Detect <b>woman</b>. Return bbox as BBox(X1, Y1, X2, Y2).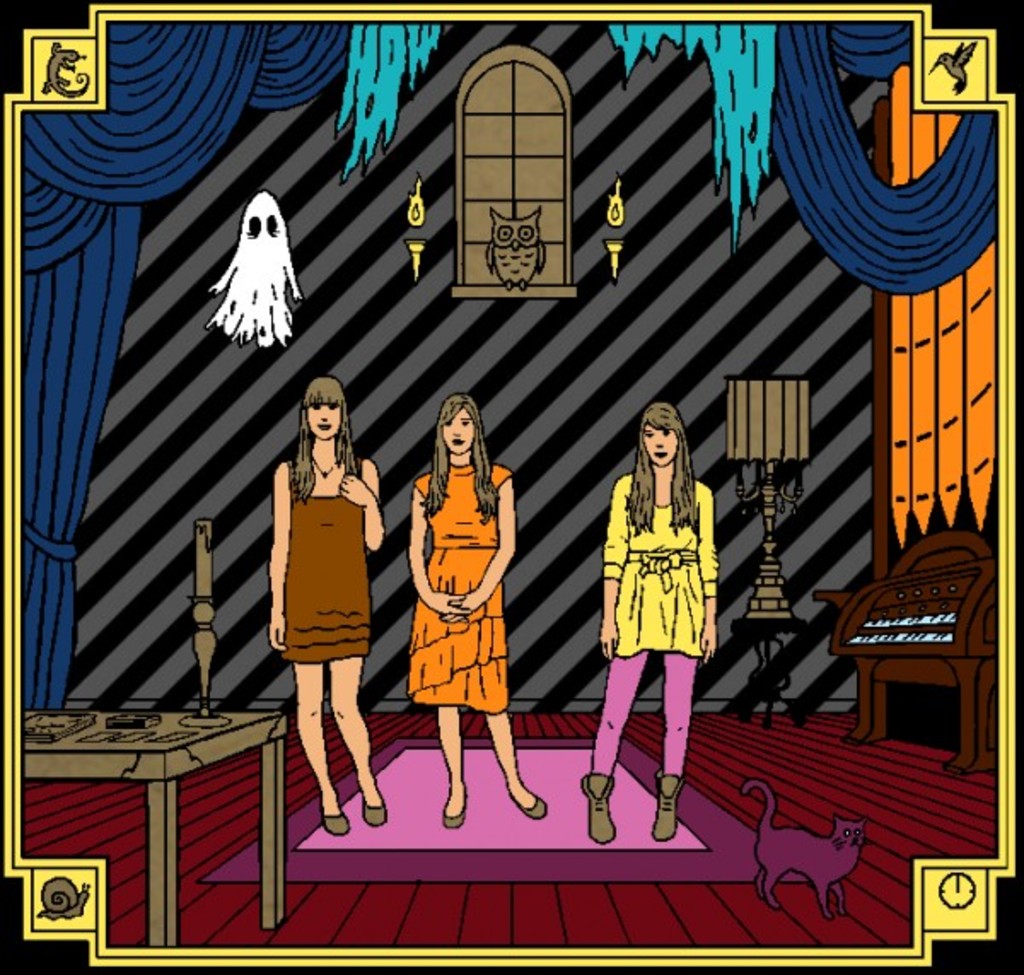
BBox(575, 396, 725, 850).
